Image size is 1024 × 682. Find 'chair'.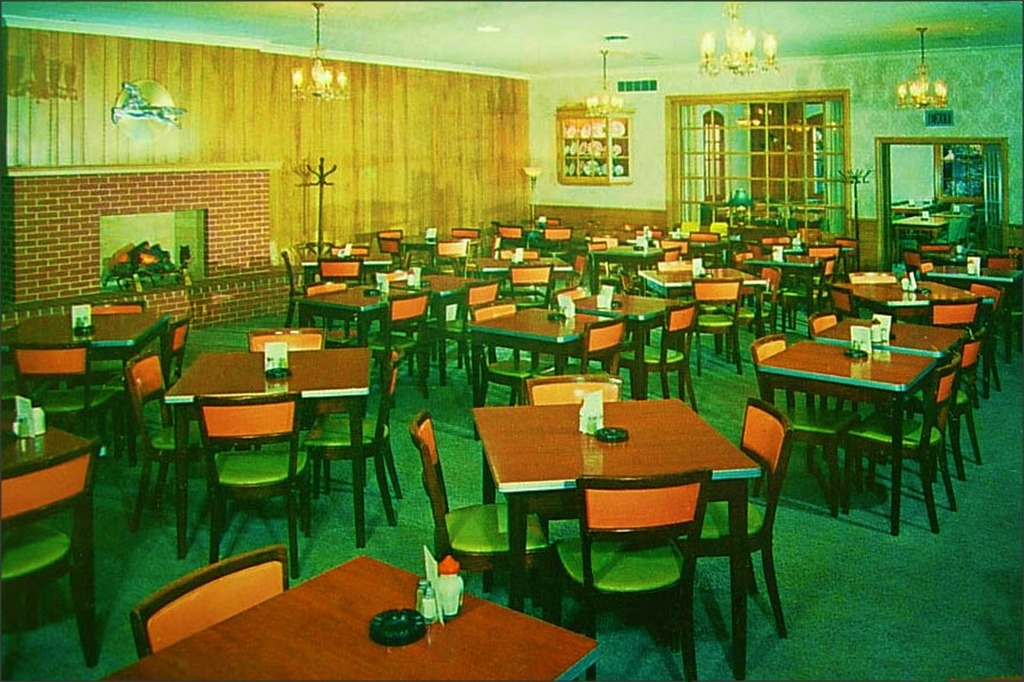
(left=525, top=368, right=629, bottom=597).
